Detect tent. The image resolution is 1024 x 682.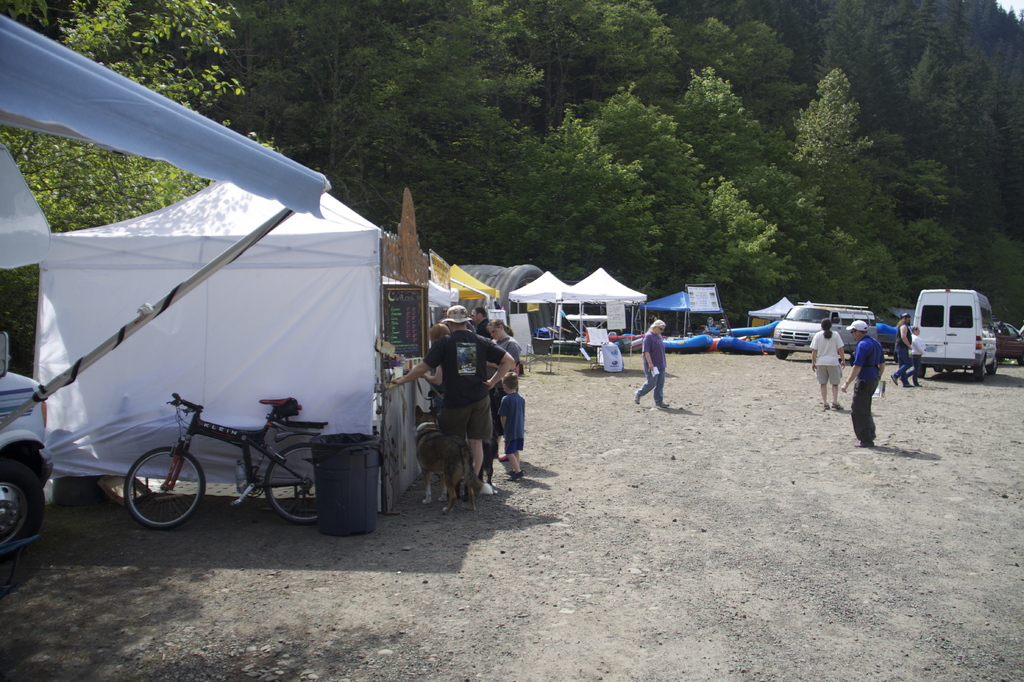
<region>659, 292, 768, 334</region>.
